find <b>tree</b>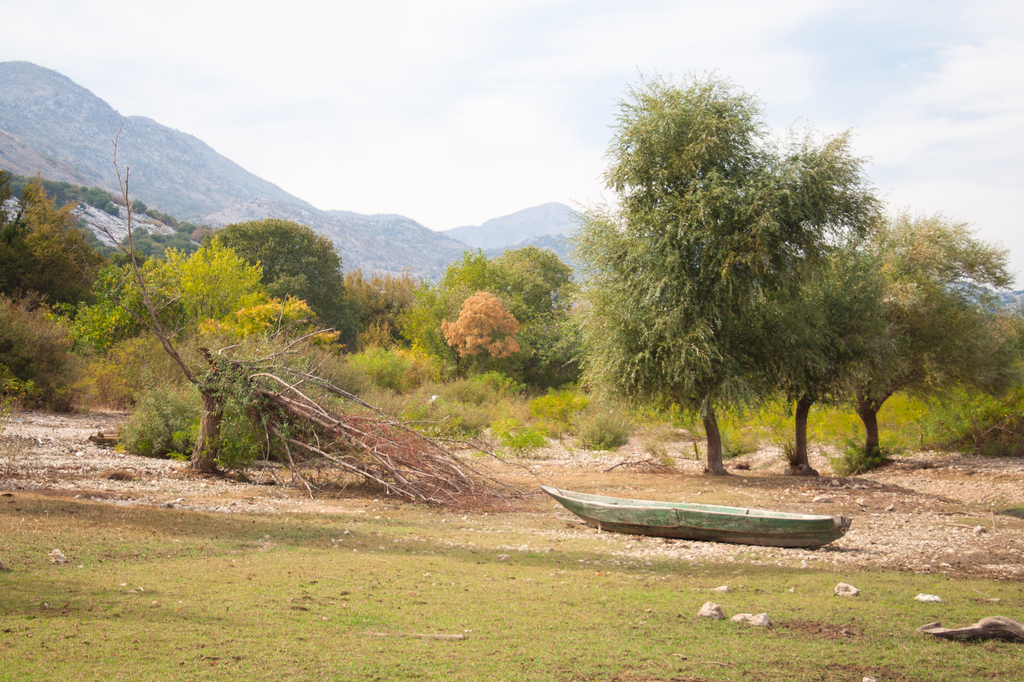
box=[0, 177, 102, 400]
